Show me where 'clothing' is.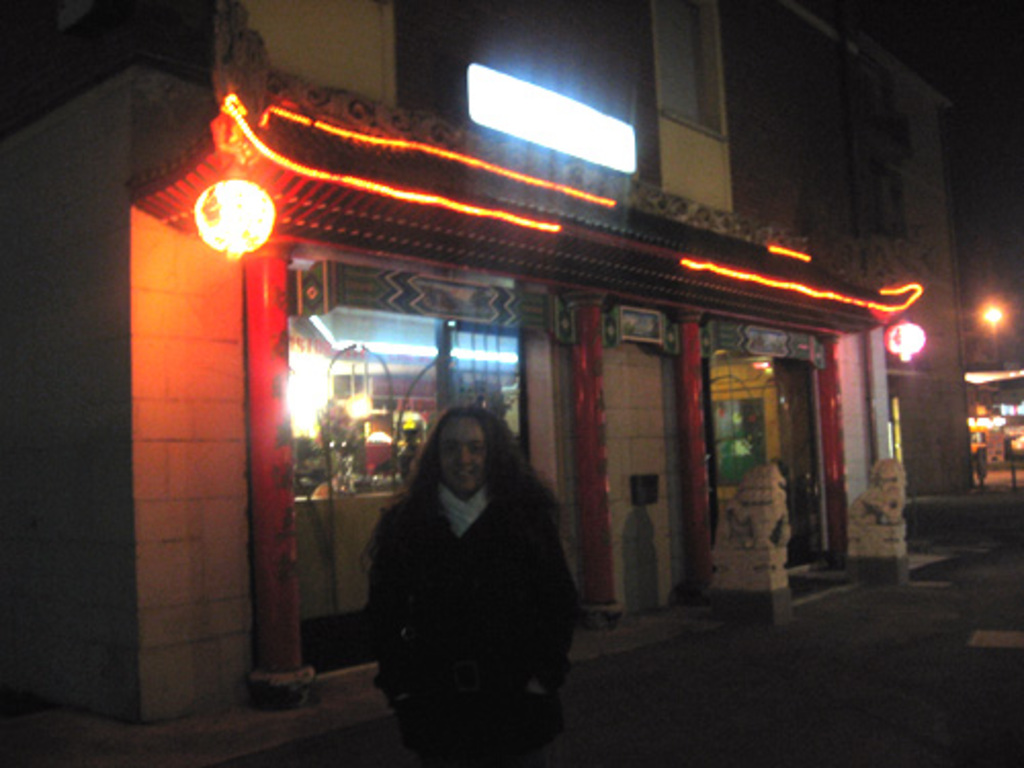
'clothing' is at [x1=352, y1=410, x2=594, y2=743].
